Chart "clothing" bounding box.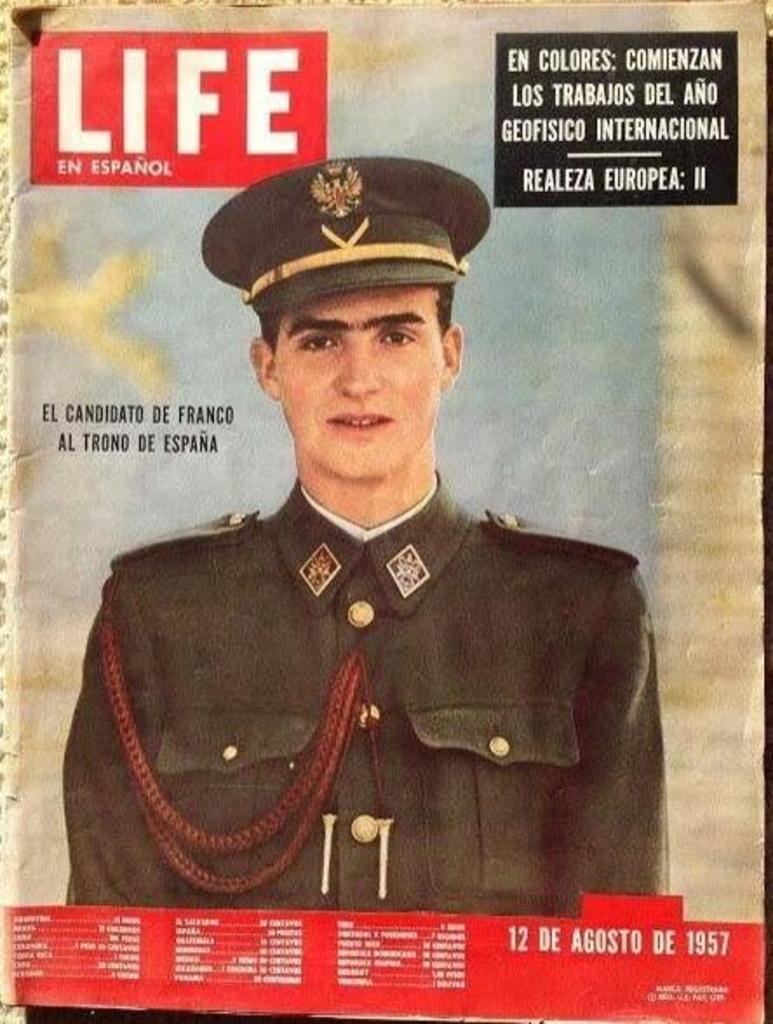
Charted: <region>44, 456, 689, 942</region>.
